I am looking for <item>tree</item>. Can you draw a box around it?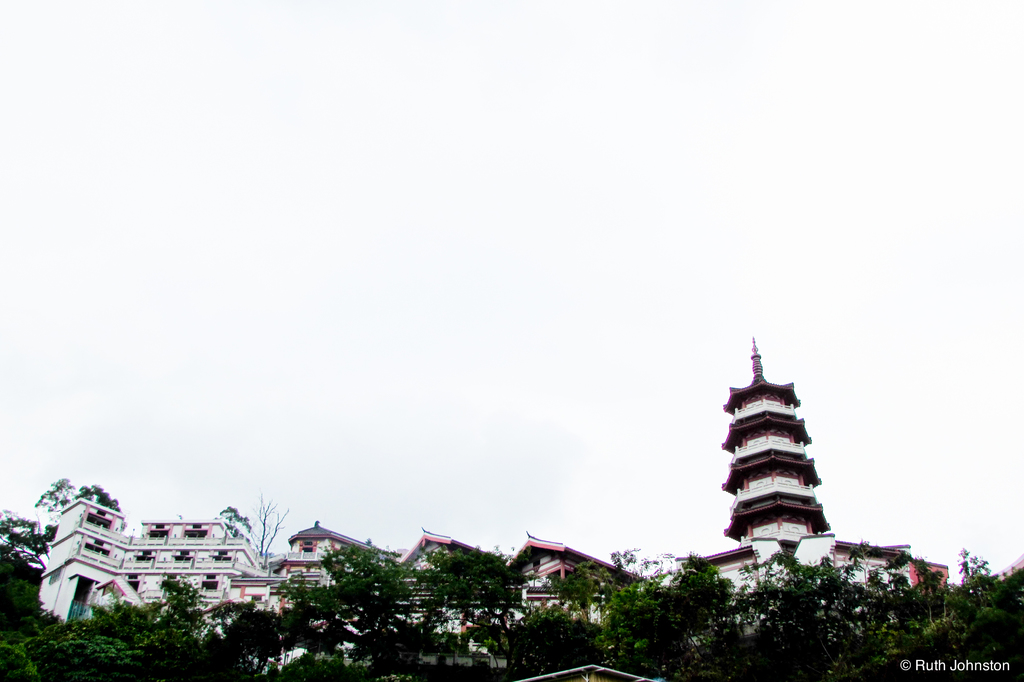
Sure, the bounding box is (58,571,280,681).
